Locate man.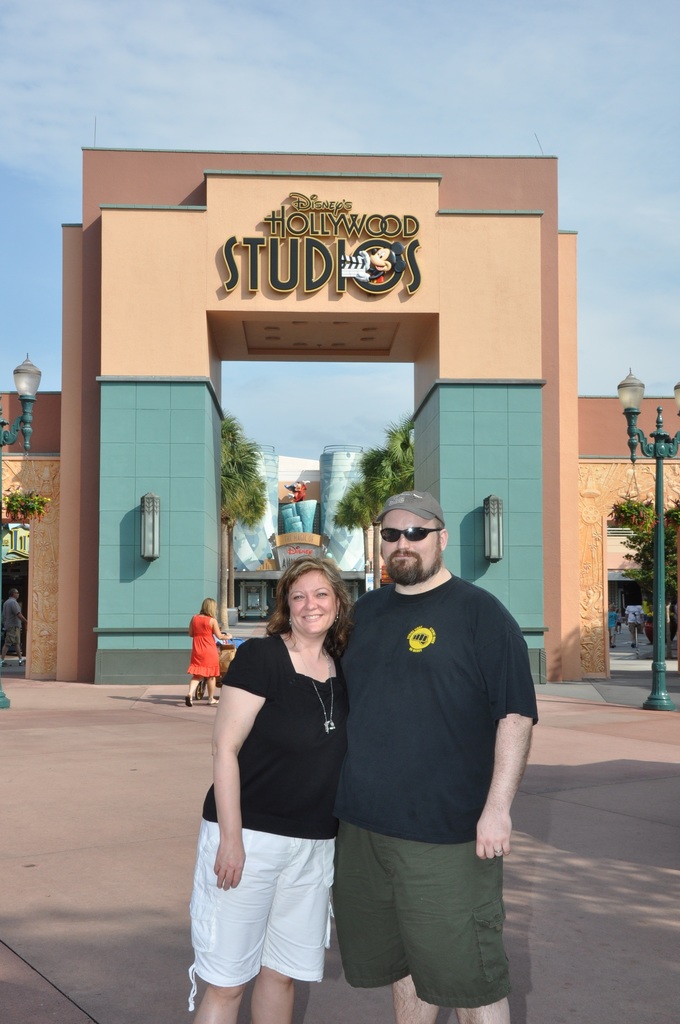
Bounding box: detection(326, 474, 540, 1023).
